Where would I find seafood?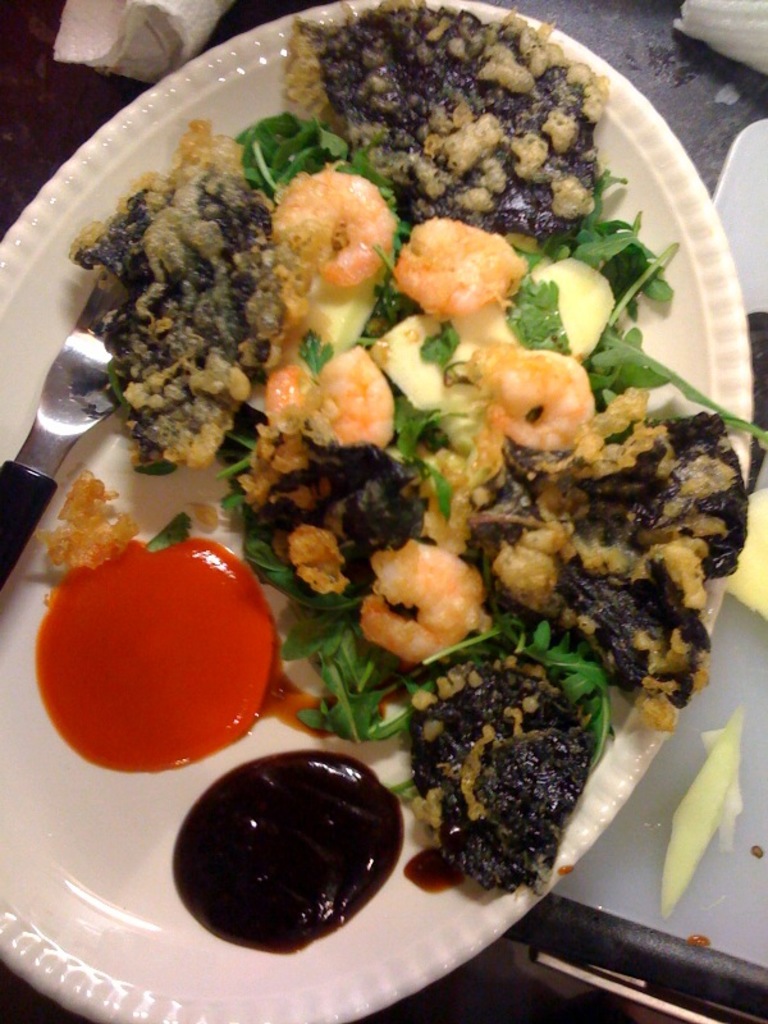
At <region>471, 348, 605, 451</region>.
